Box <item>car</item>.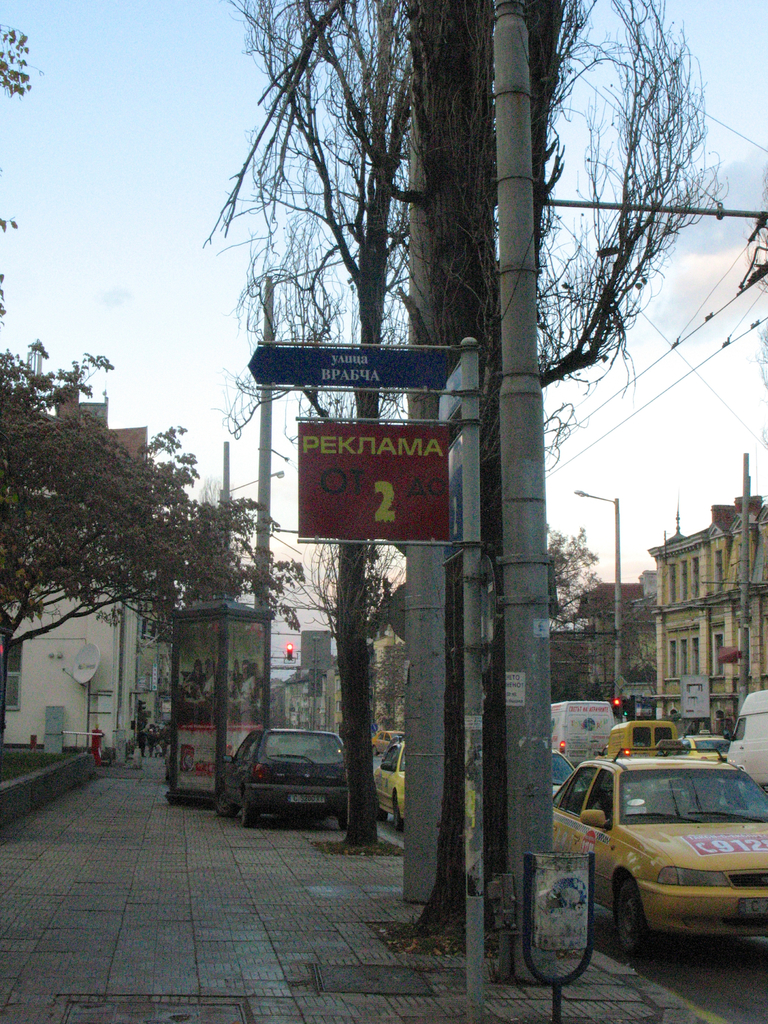
locate(550, 746, 588, 800).
